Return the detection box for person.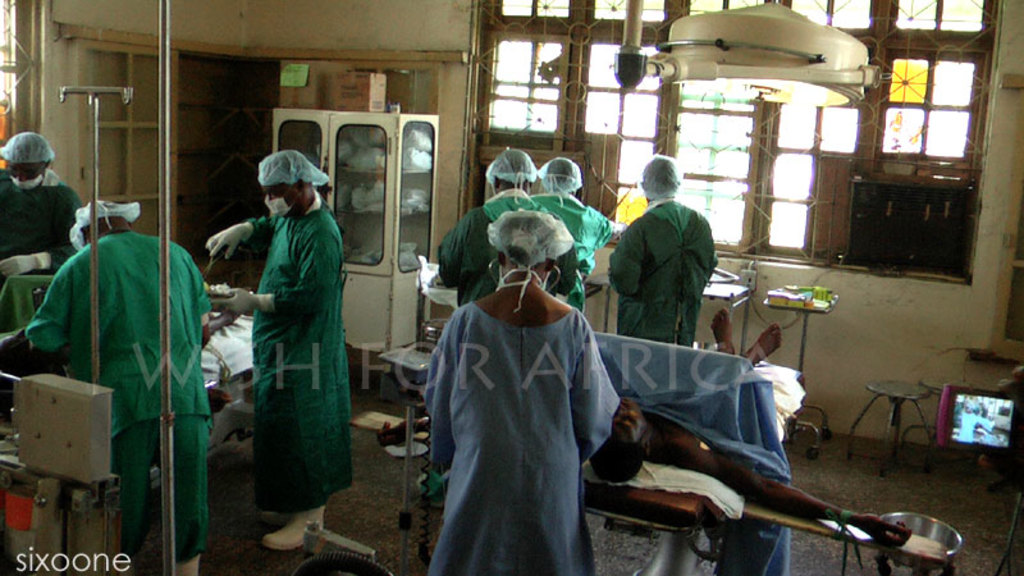
detection(430, 212, 616, 575).
